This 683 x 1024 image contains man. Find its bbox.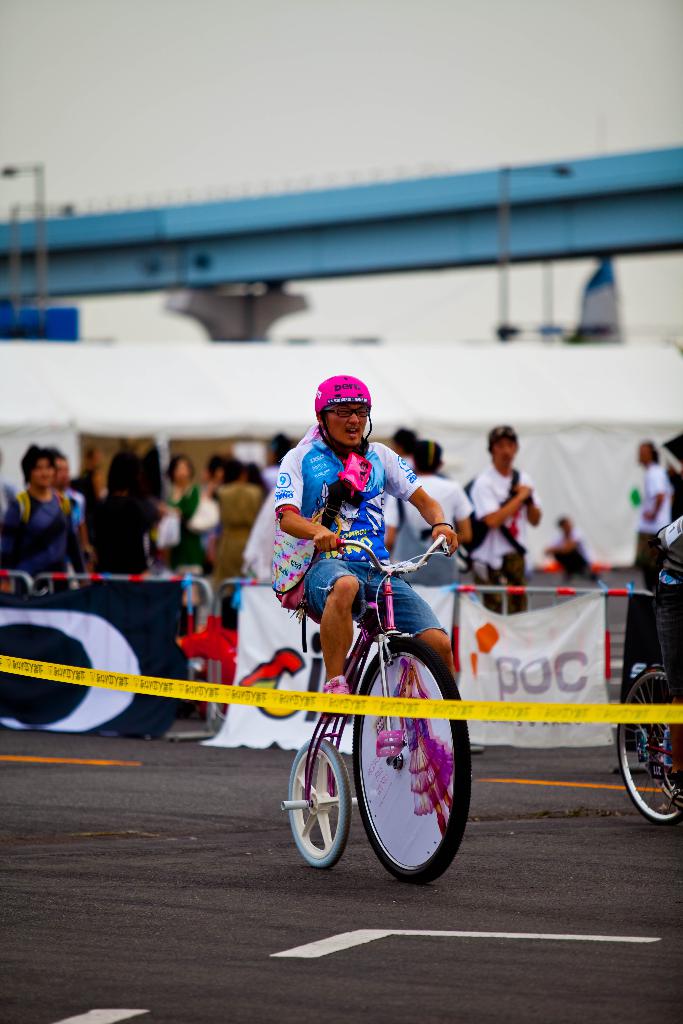
x1=470, y1=422, x2=537, y2=619.
